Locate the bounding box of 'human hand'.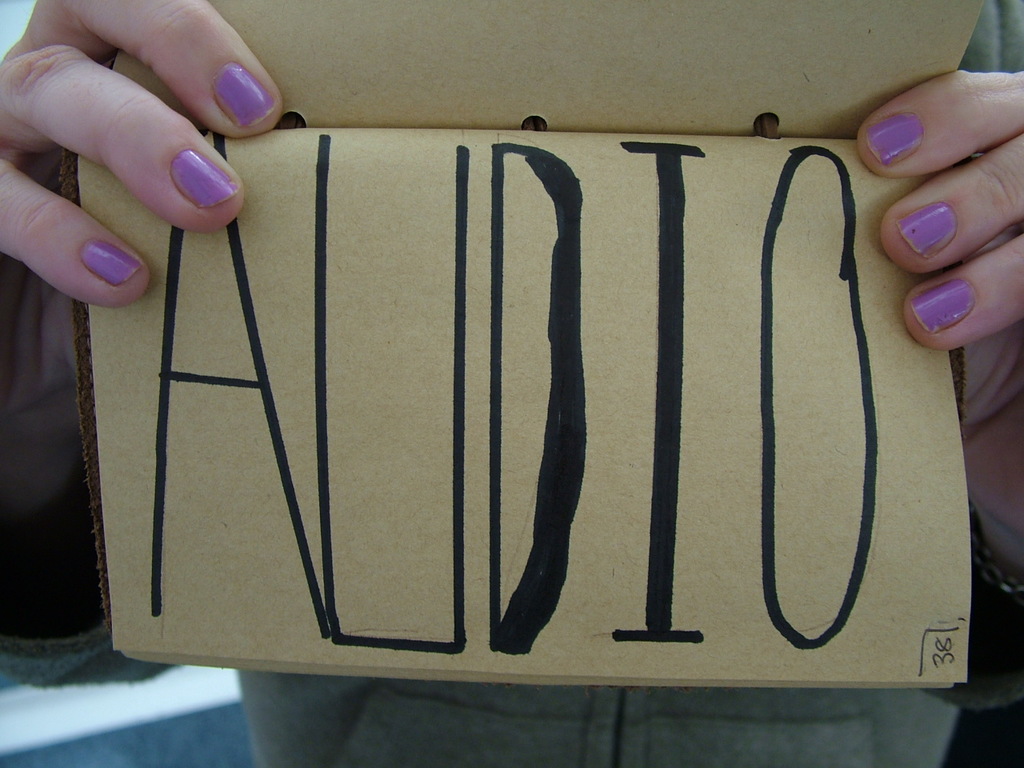
Bounding box: box(855, 66, 1023, 546).
